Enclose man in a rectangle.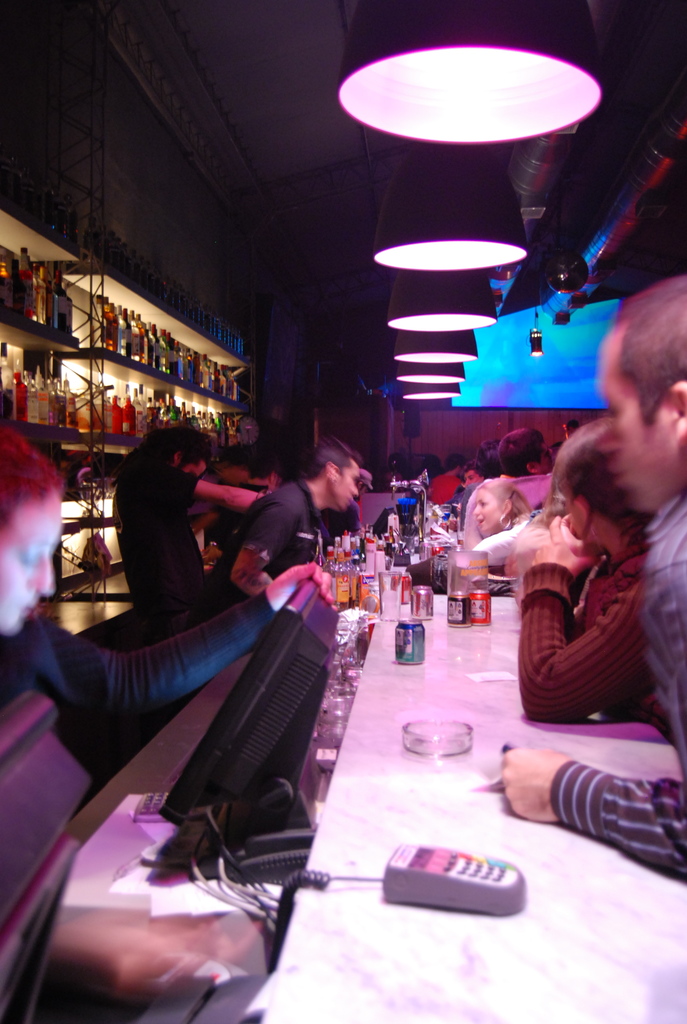
l=427, t=456, r=470, b=509.
